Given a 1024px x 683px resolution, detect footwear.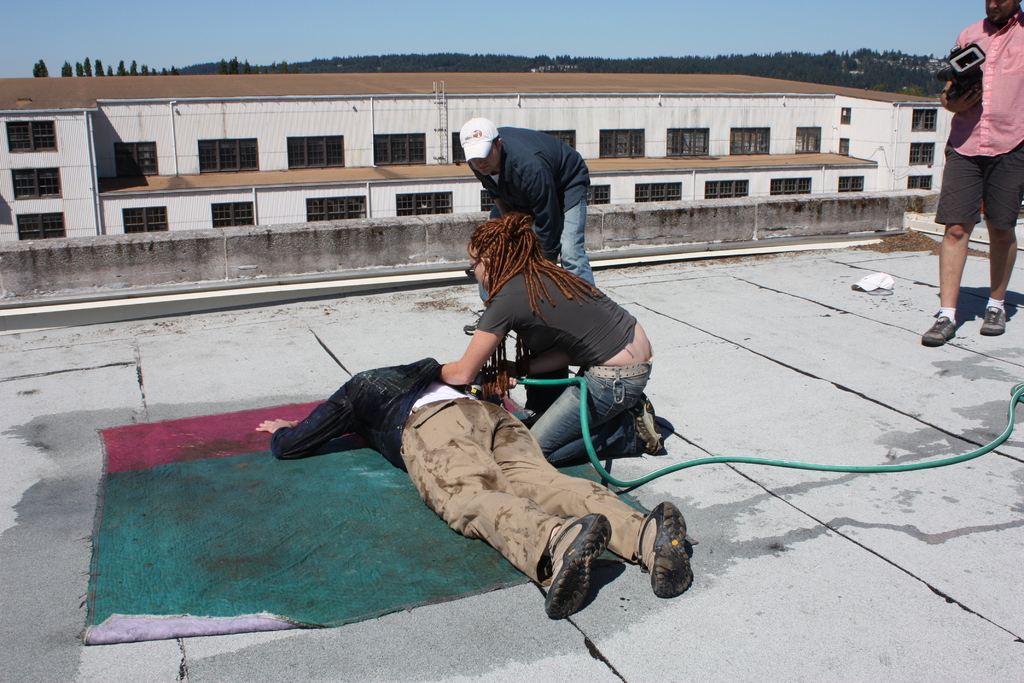
(left=979, top=305, right=1007, bottom=334).
